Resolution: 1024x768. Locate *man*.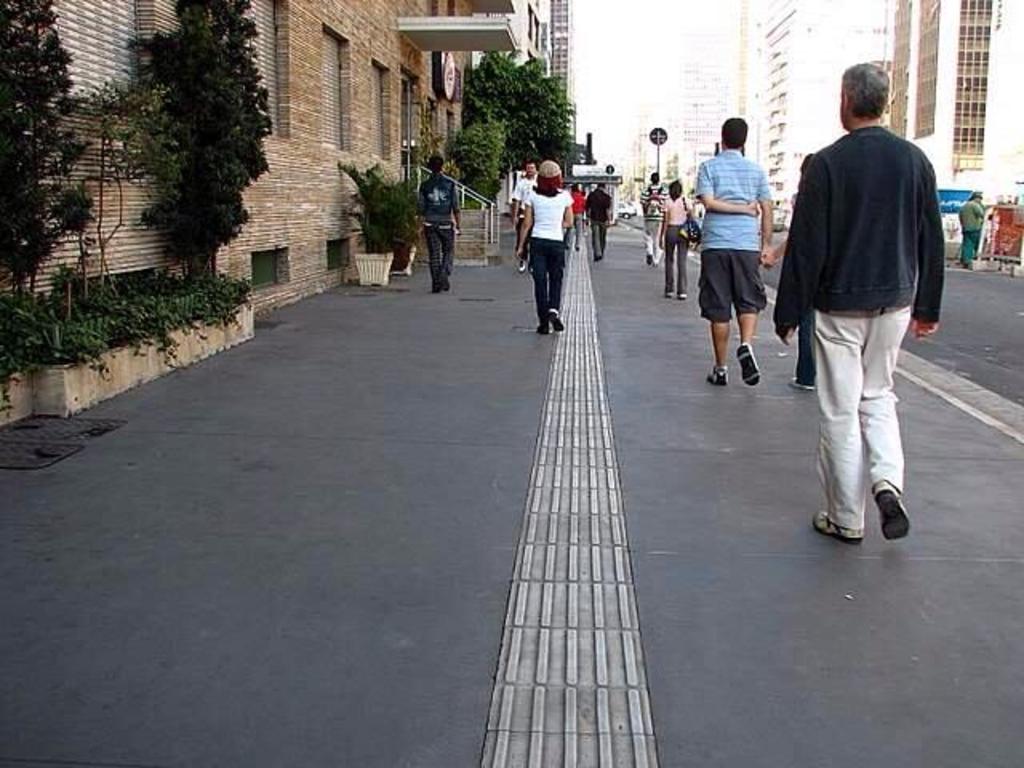
detection(638, 170, 669, 266).
